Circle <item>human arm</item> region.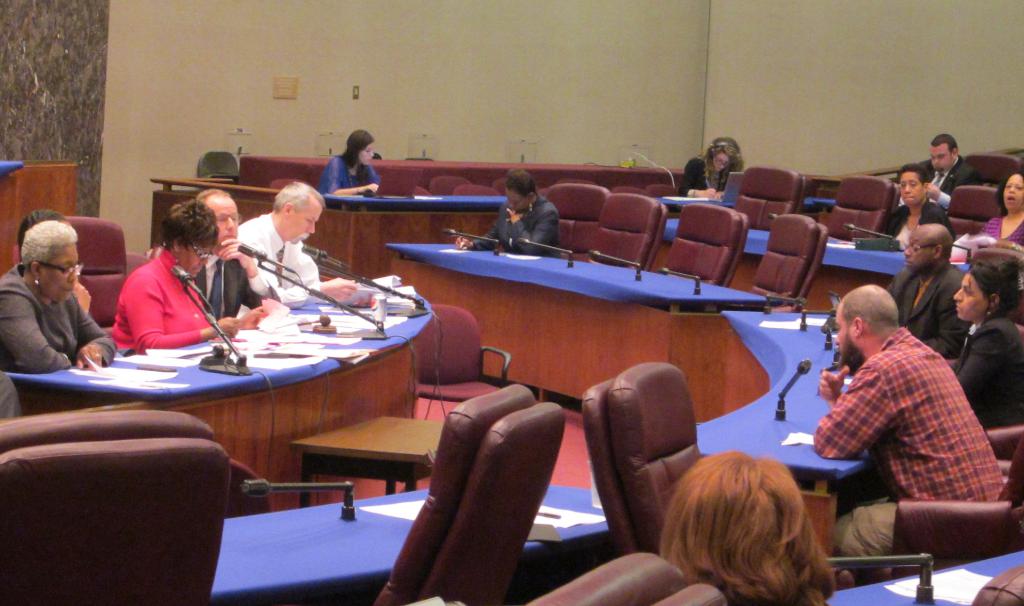
Region: [924, 164, 990, 207].
